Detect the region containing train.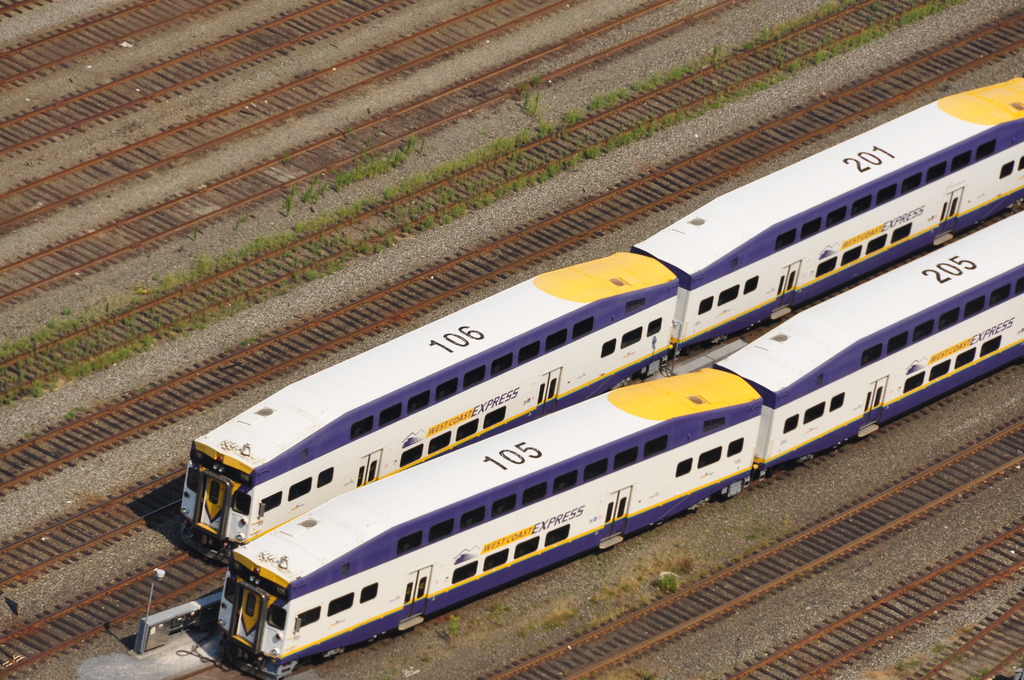
l=180, t=74, r=1023, b=564.
